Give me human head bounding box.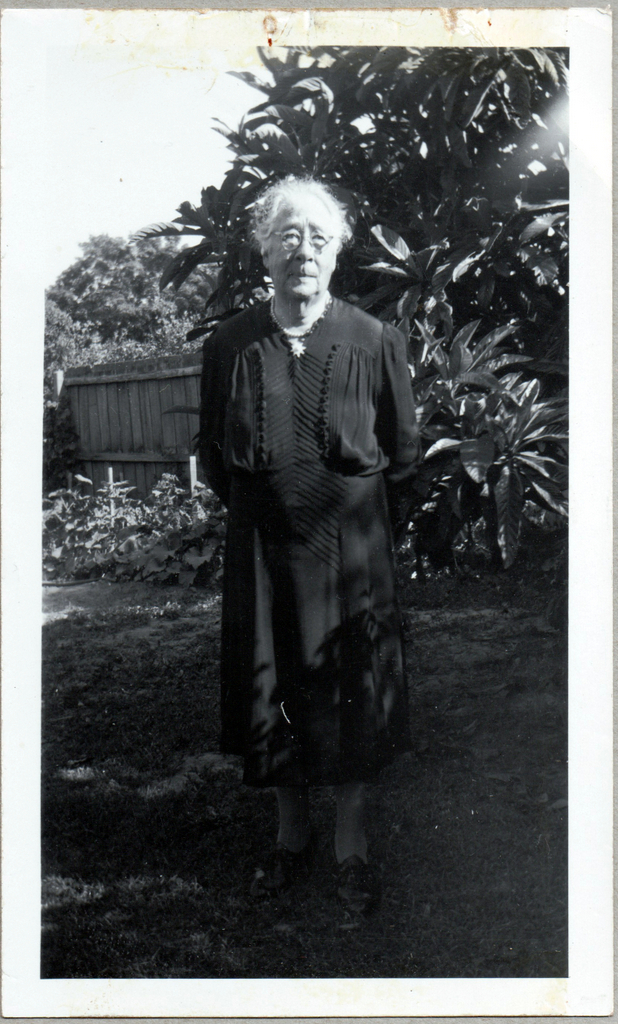
[222, 156, 359, 302].
